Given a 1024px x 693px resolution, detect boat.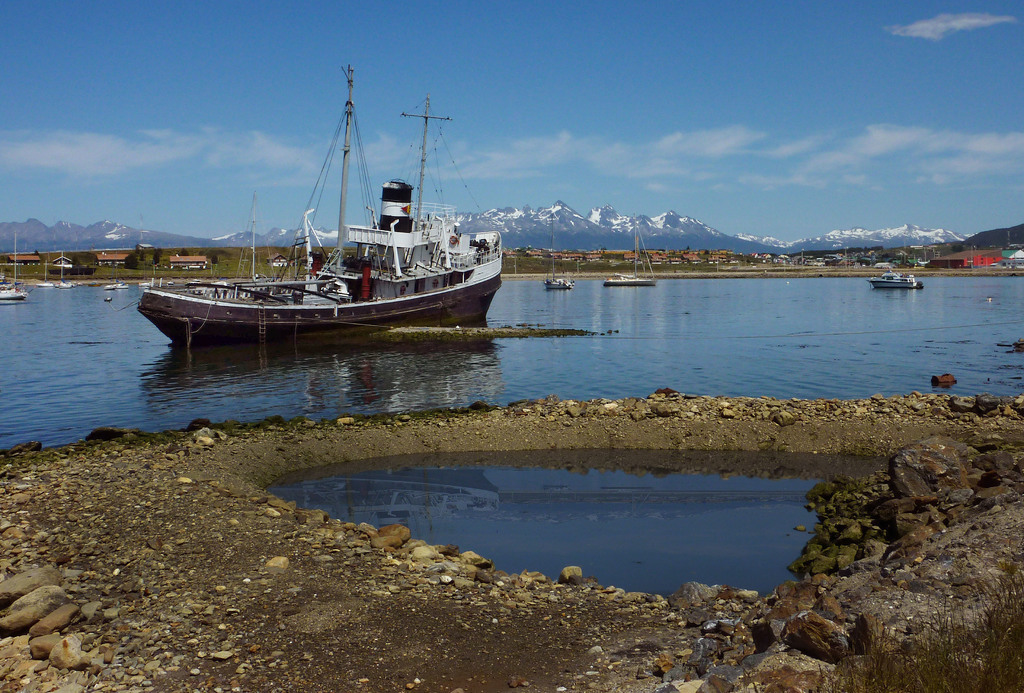
crop(135, 279, 152, 286).
